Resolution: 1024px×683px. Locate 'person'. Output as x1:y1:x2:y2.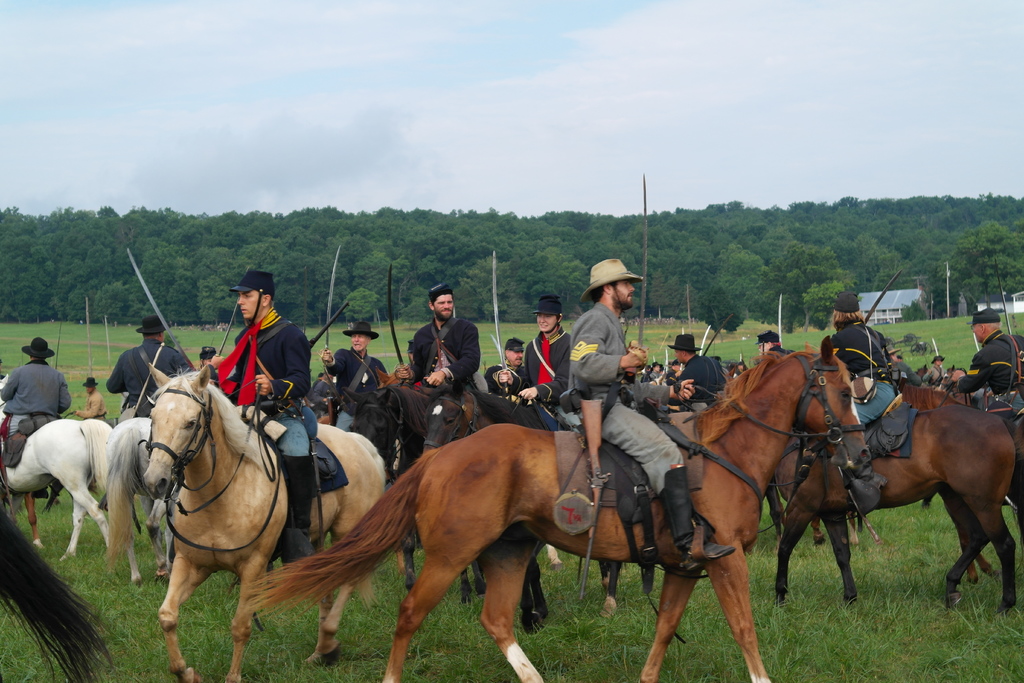
826:289:902:424.
